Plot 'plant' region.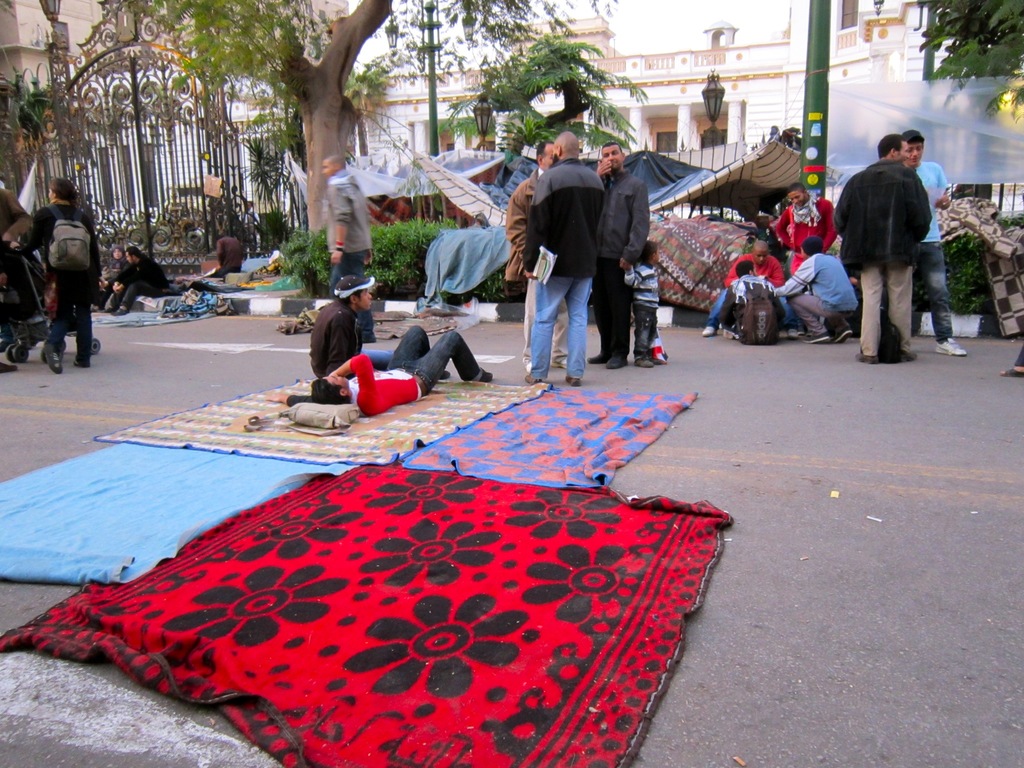
Plotted at (940,228,986,318).
